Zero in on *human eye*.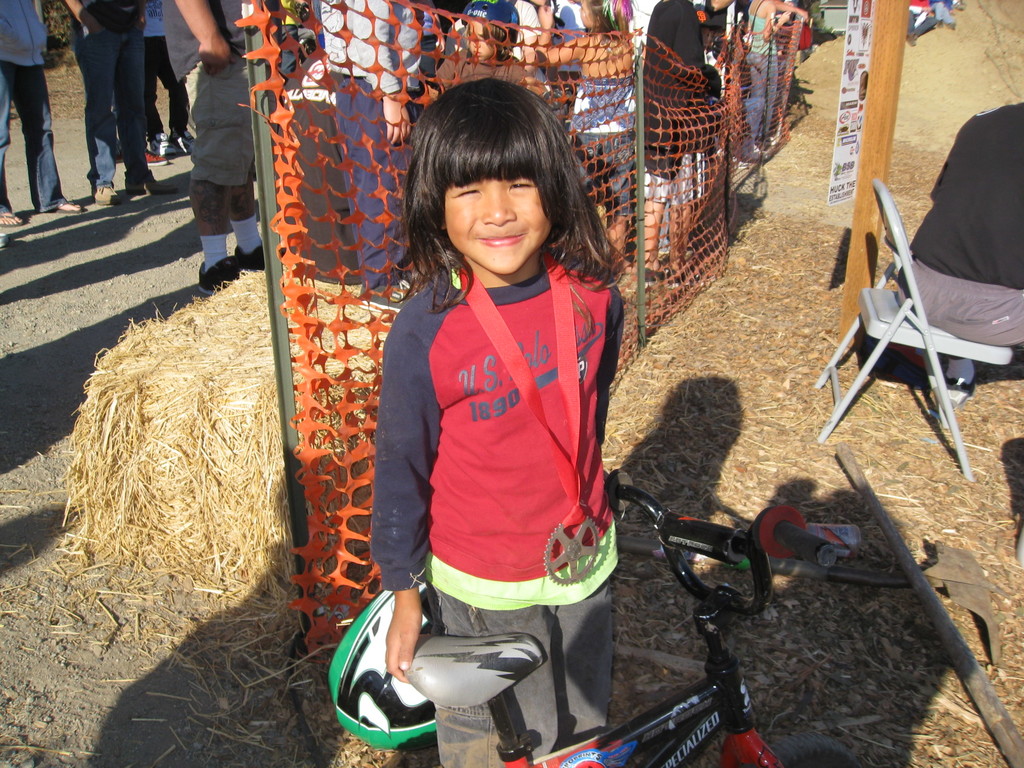
Zeroed in: detection(452, 188, 480, 198).
